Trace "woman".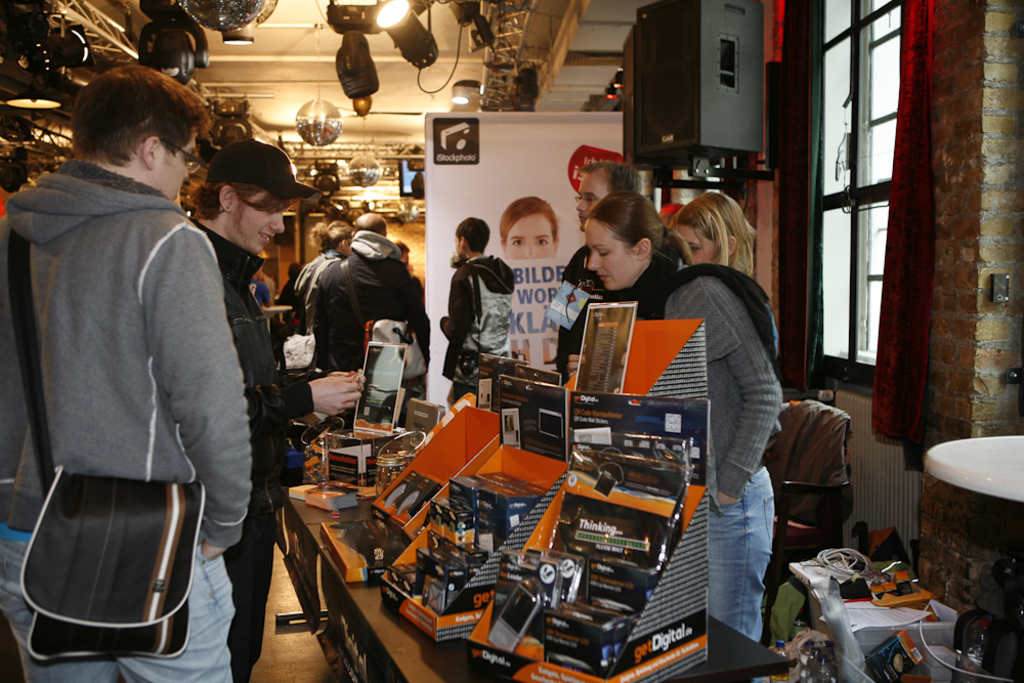
Traced to rect(498, 195, 562, 264).
